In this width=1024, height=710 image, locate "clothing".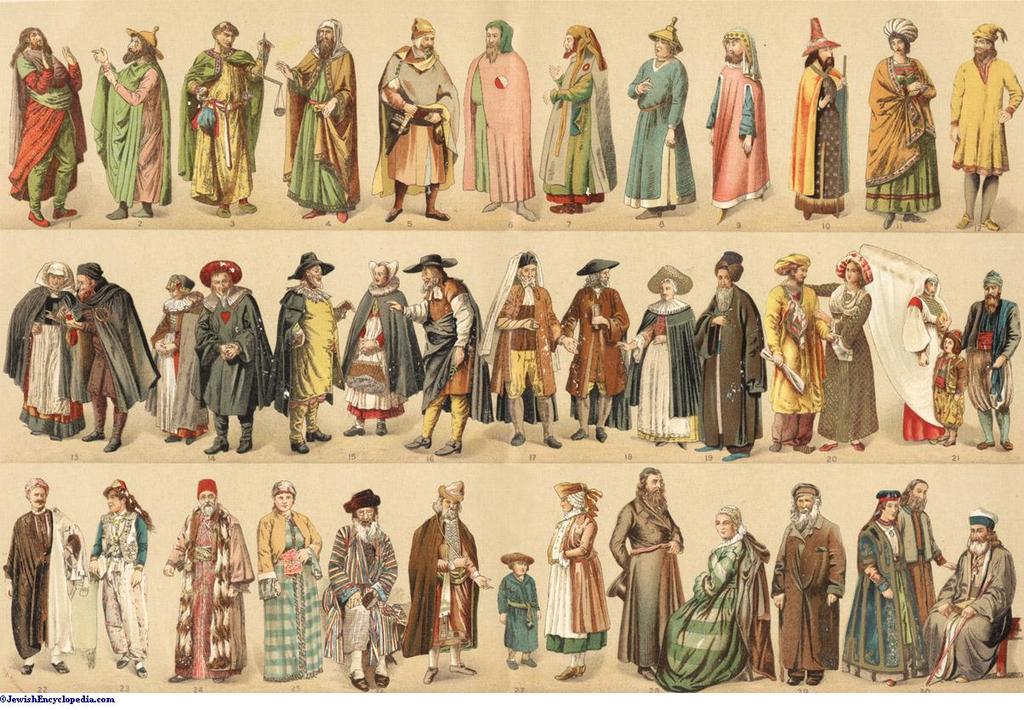
Bounding box: <region>648, 525, 775, 695</region>.
